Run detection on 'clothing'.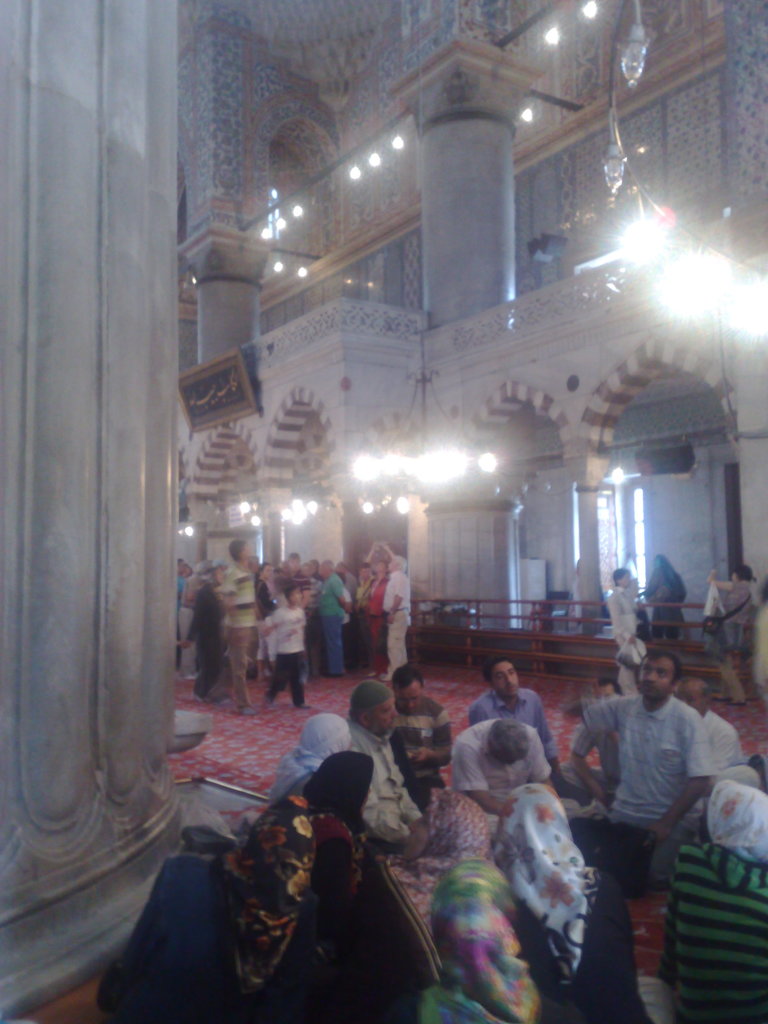
Result: (left=378, top=584, right=437, bottom=671).
